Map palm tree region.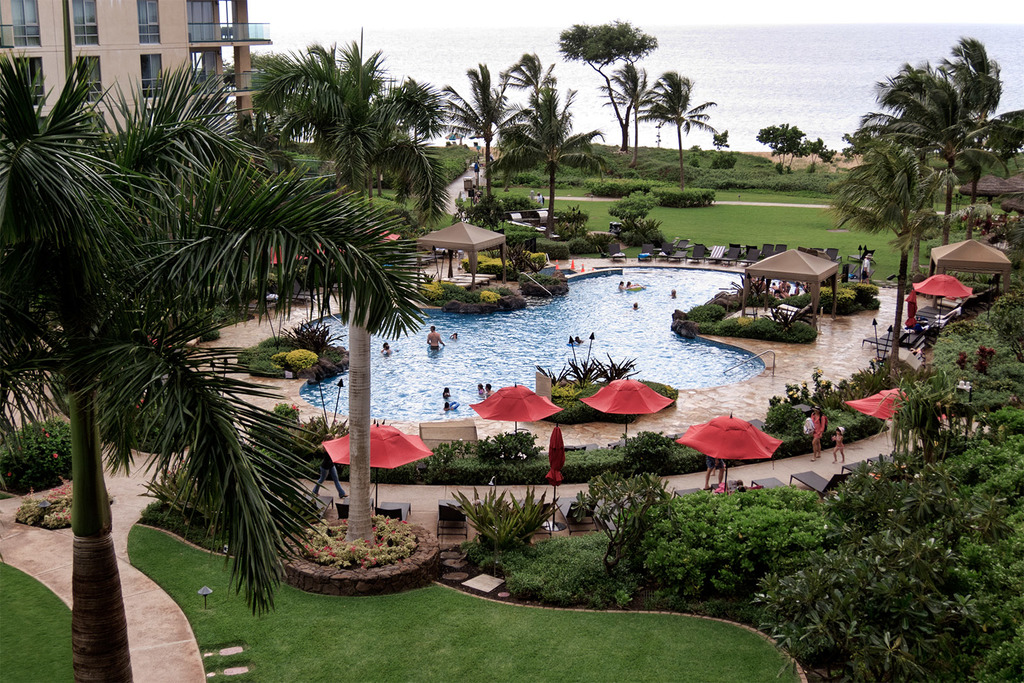
Mapped to rect(17, 130, 426, 623).
